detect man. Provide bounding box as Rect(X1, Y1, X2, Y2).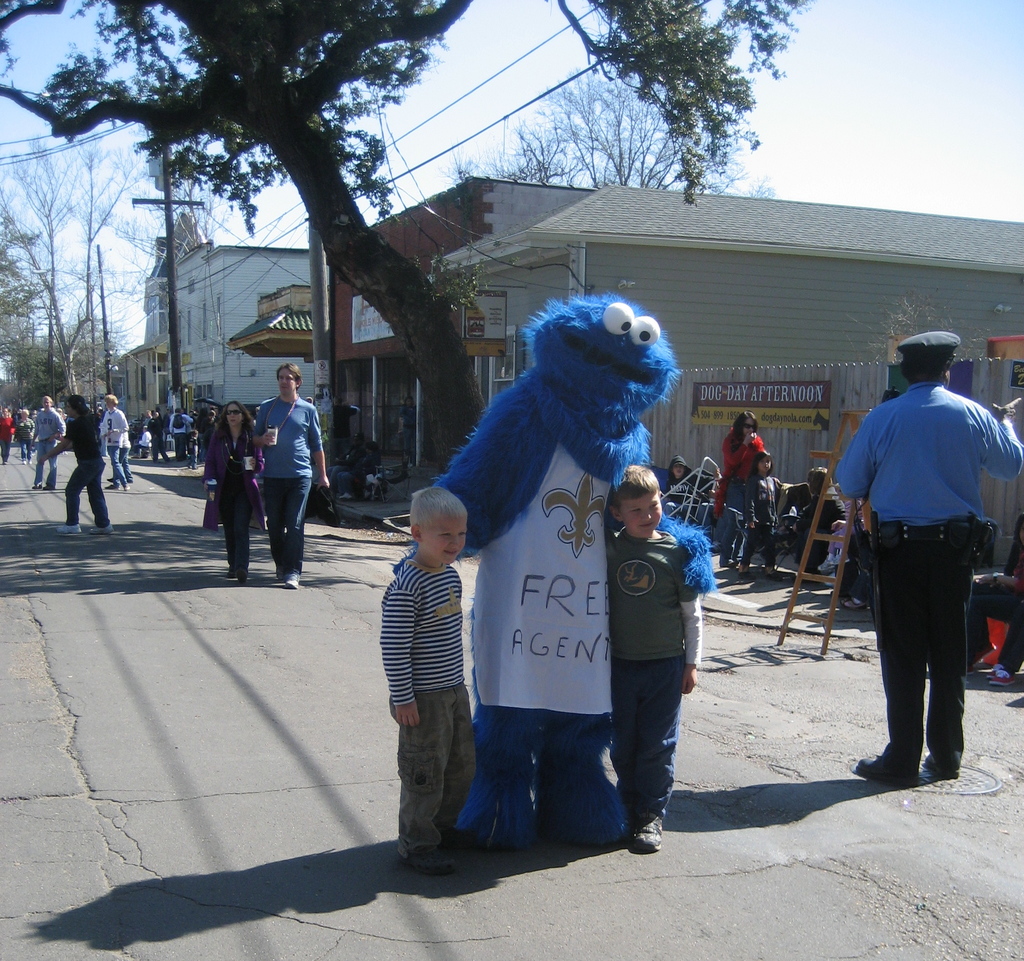
Rect(252, 358, 335, 587).
